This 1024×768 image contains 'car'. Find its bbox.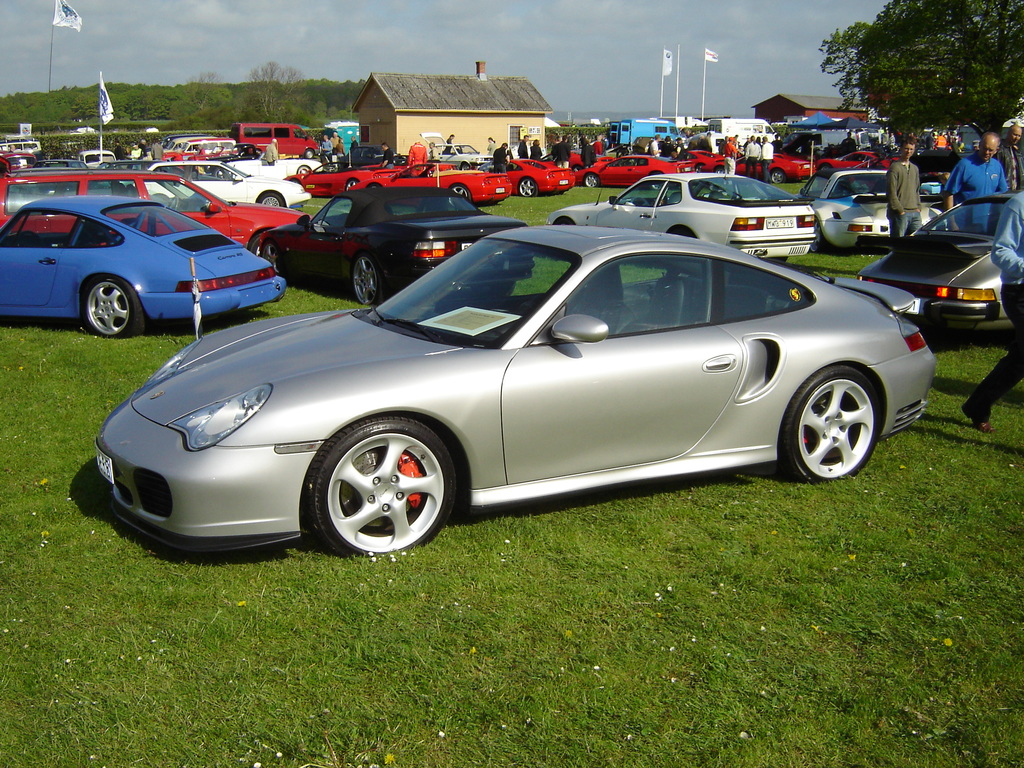
262:180:532:303.
